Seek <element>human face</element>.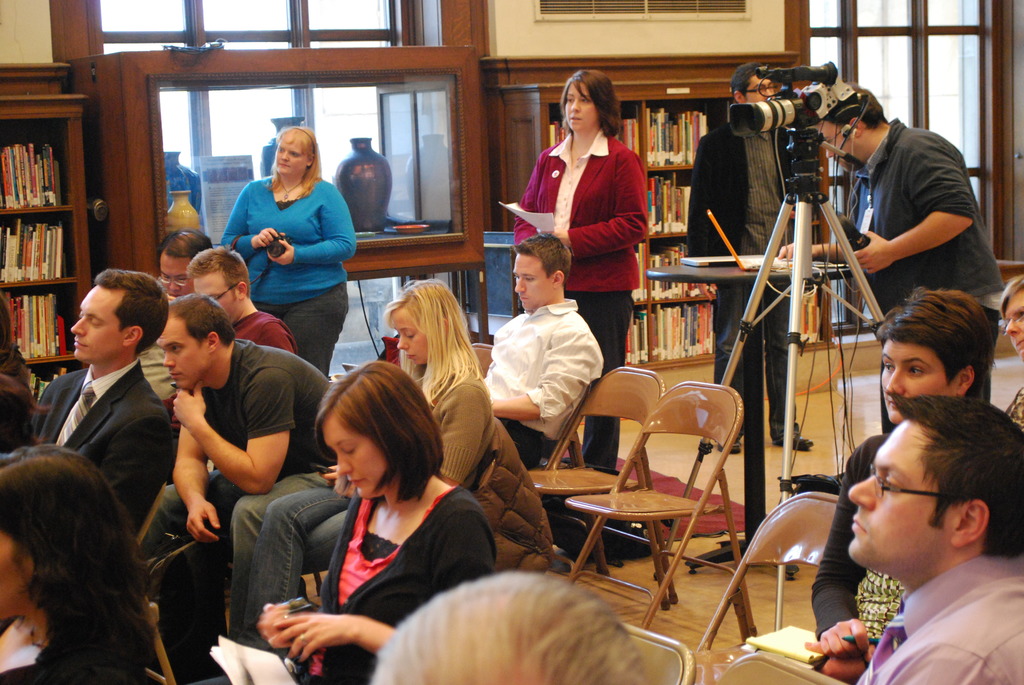
[left=317, top=409, right=396, bottom=500].
